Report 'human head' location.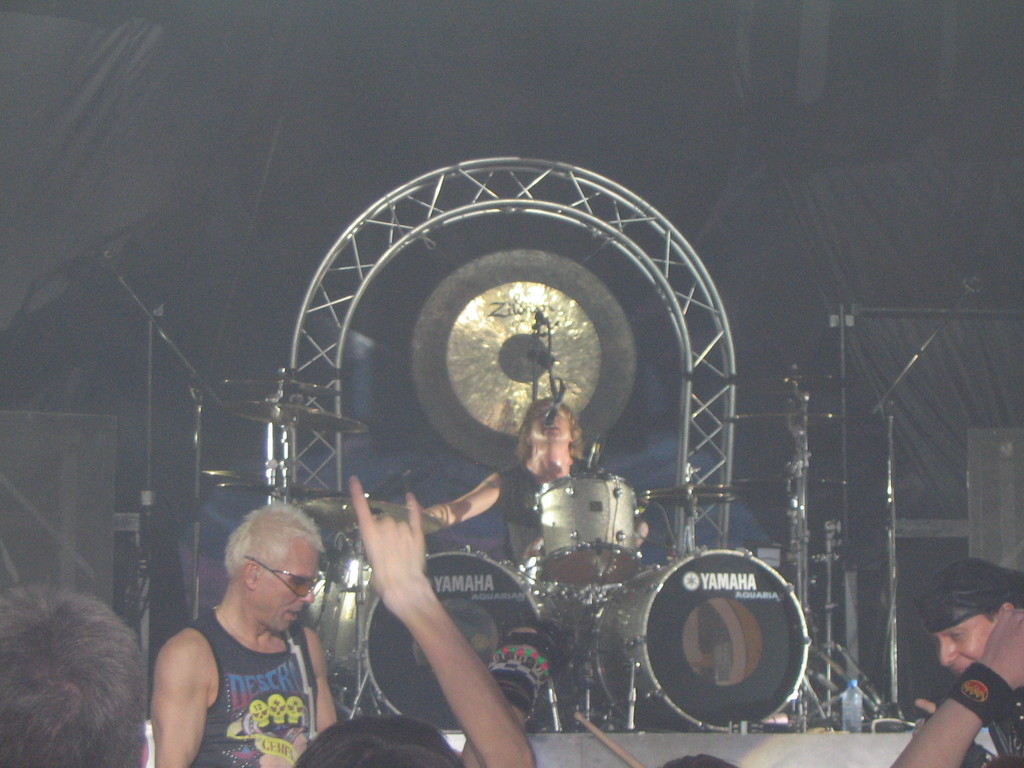
Report: pyautogui.locateOnScreen(0, 584, 150, 767).
